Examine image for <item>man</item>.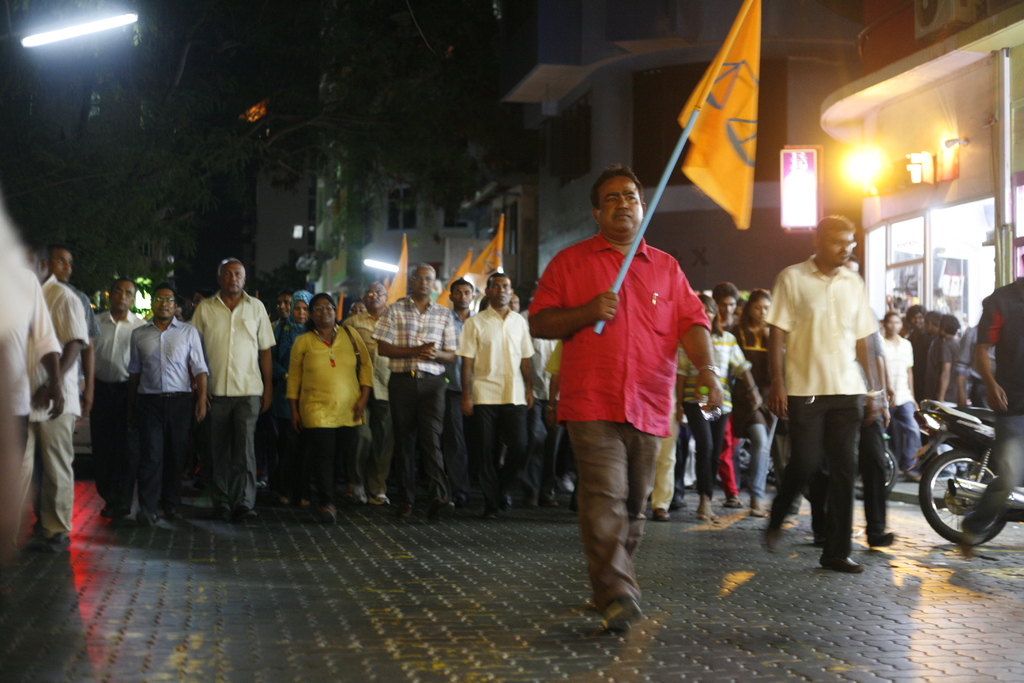
Examination result: 520:159:722:633.
